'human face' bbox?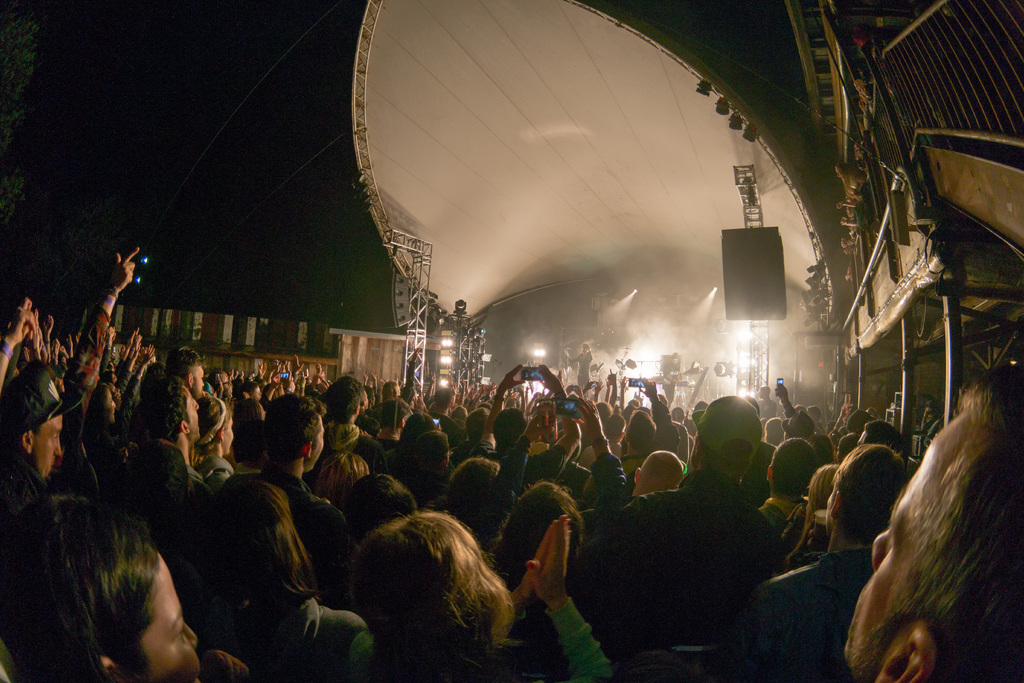
[left=33, top=417, right=67, bottom=479]
